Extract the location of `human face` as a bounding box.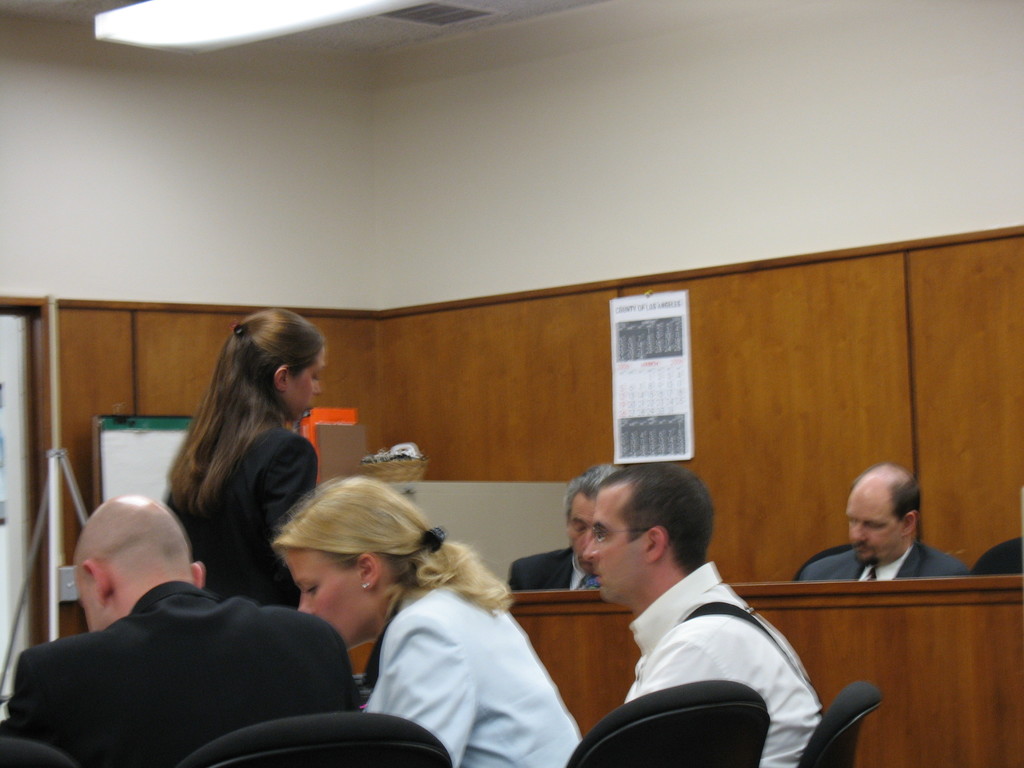
(282,344,326,426).
